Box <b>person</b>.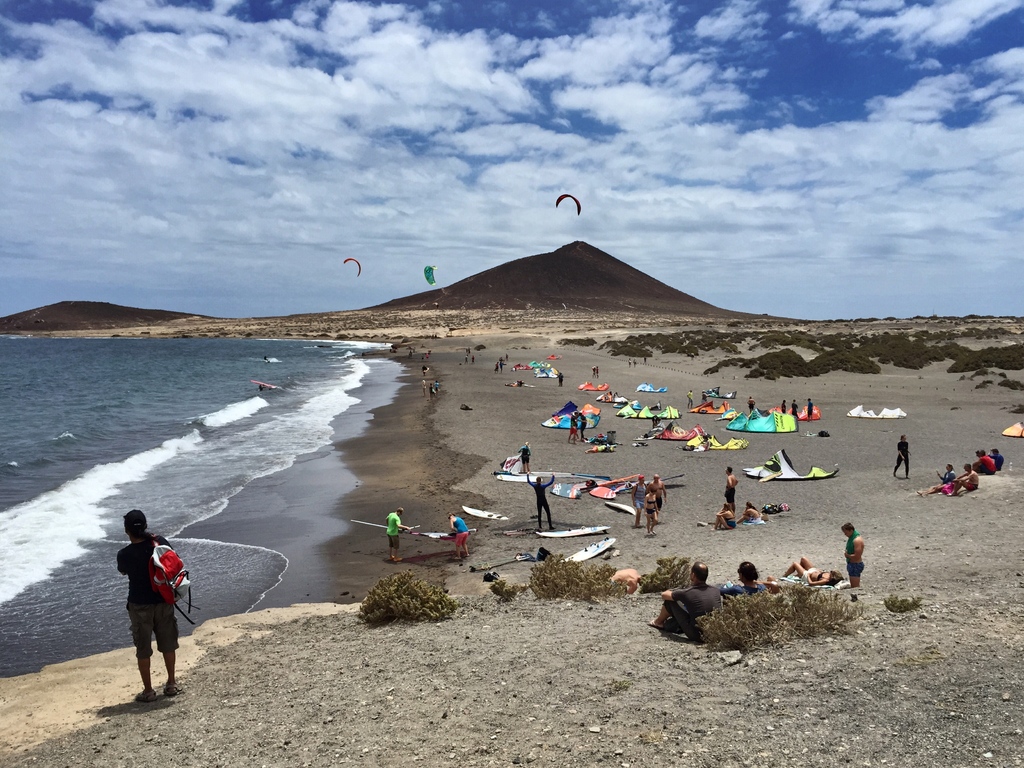
646 491 660 532.
